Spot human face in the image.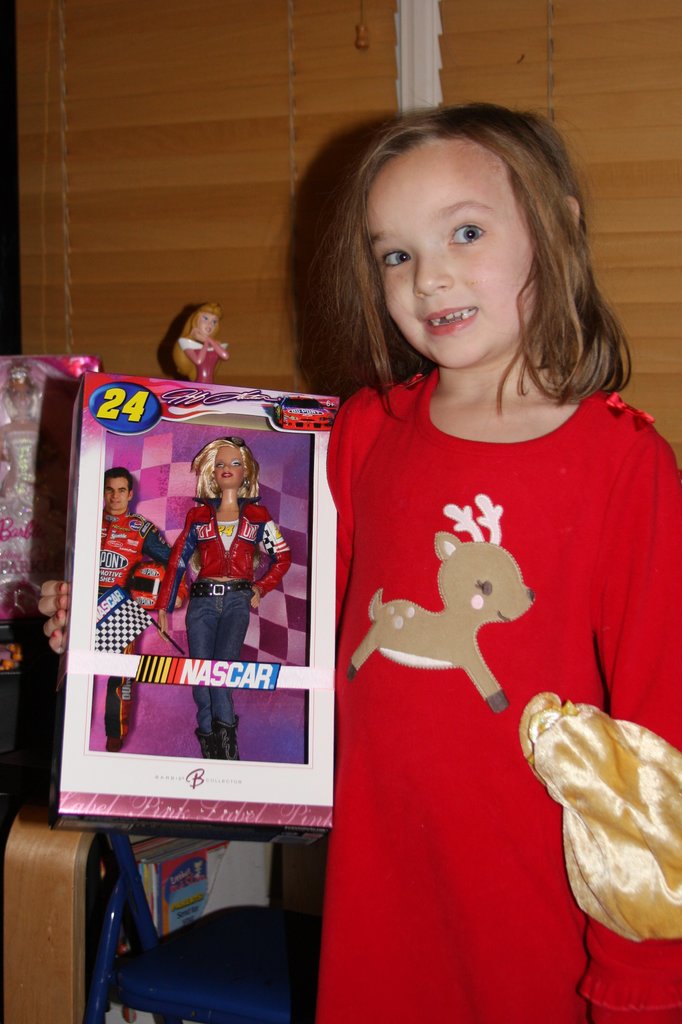
human face found at rect(103, 478, 126, 511).
